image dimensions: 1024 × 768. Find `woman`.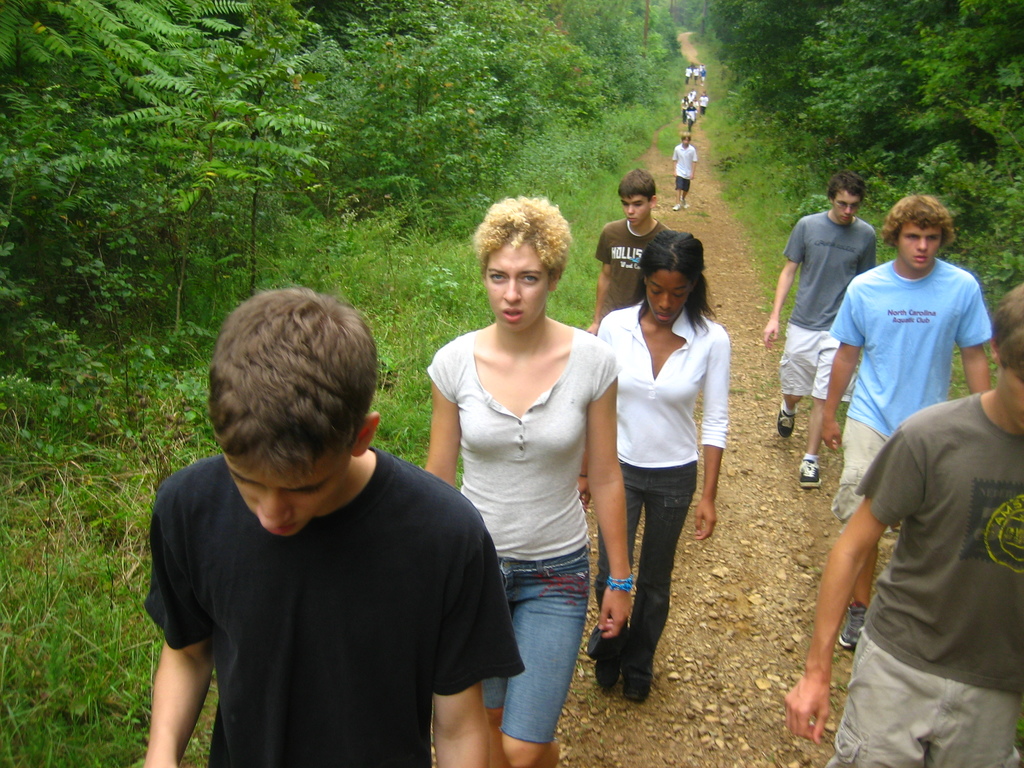
pyautogui.locateOnScreen(412, 195, 644, 767).
